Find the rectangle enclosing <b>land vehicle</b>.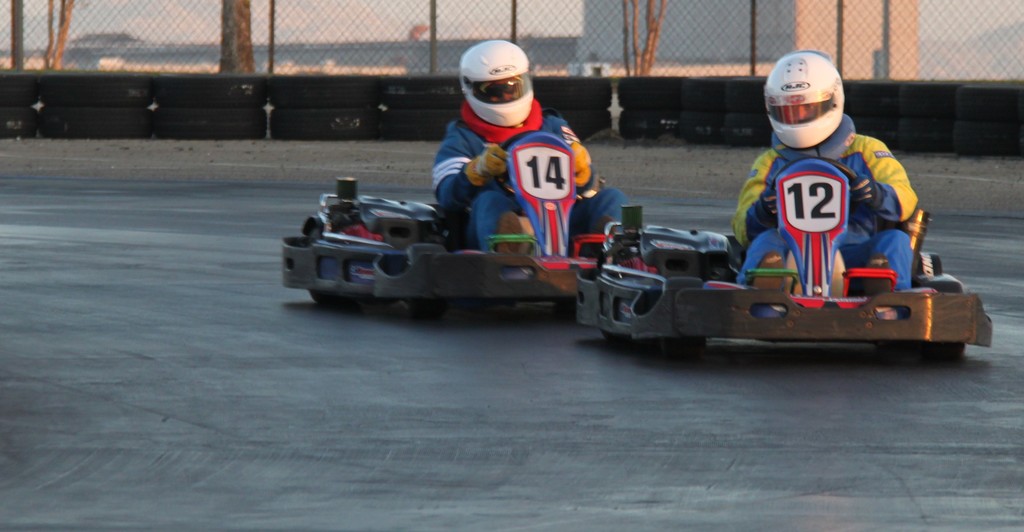
285, 143, 625, 321.
